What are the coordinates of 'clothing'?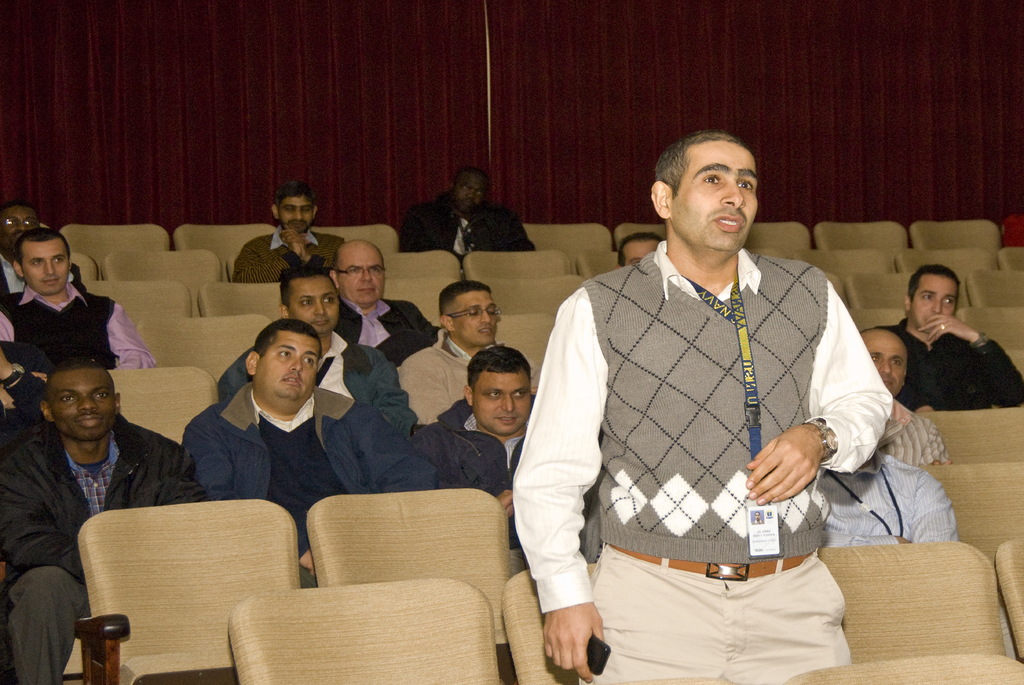
[532,215,888,636].
